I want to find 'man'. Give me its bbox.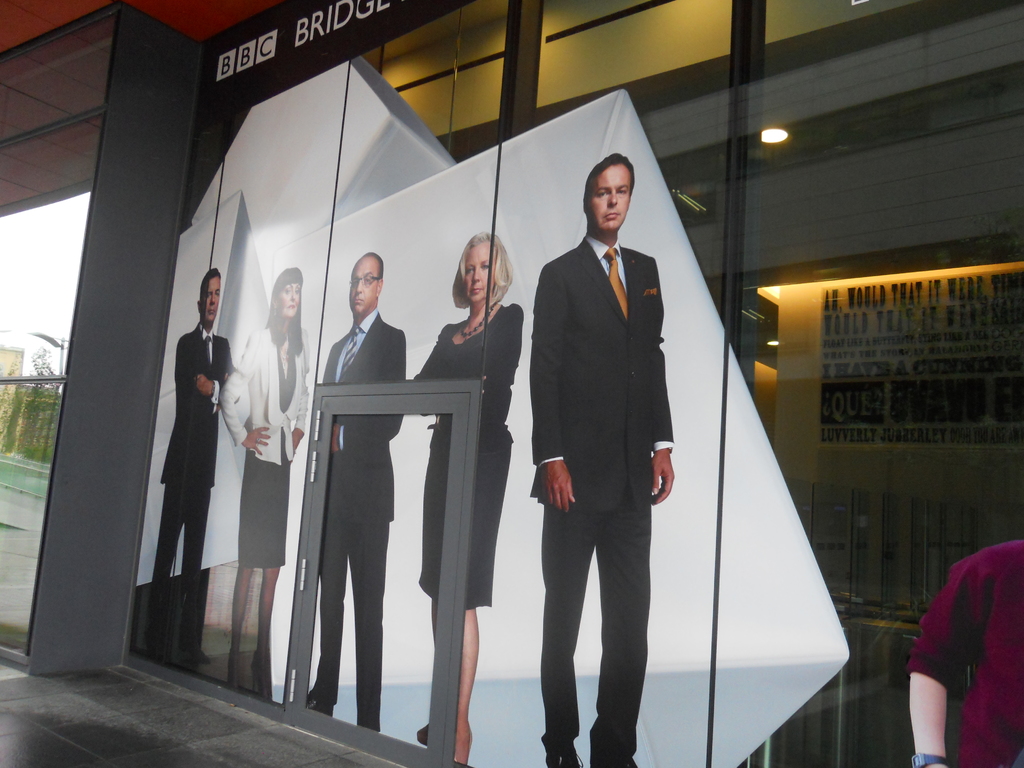
bbox=[301, 250, 408, 726].
